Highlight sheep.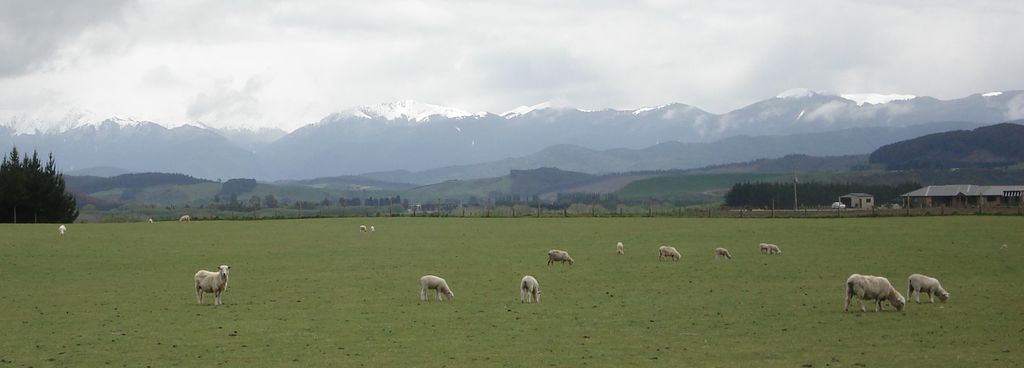
Highlighted region: region(908, 276, 951, 306).
